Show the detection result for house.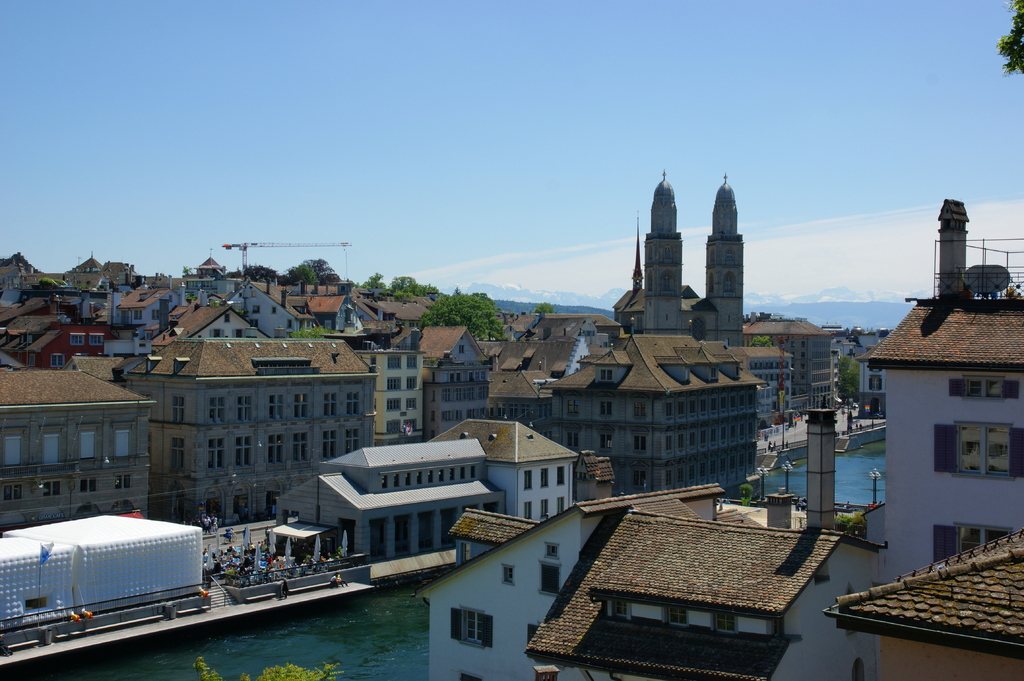
rect(14, 296, 44, 352).
